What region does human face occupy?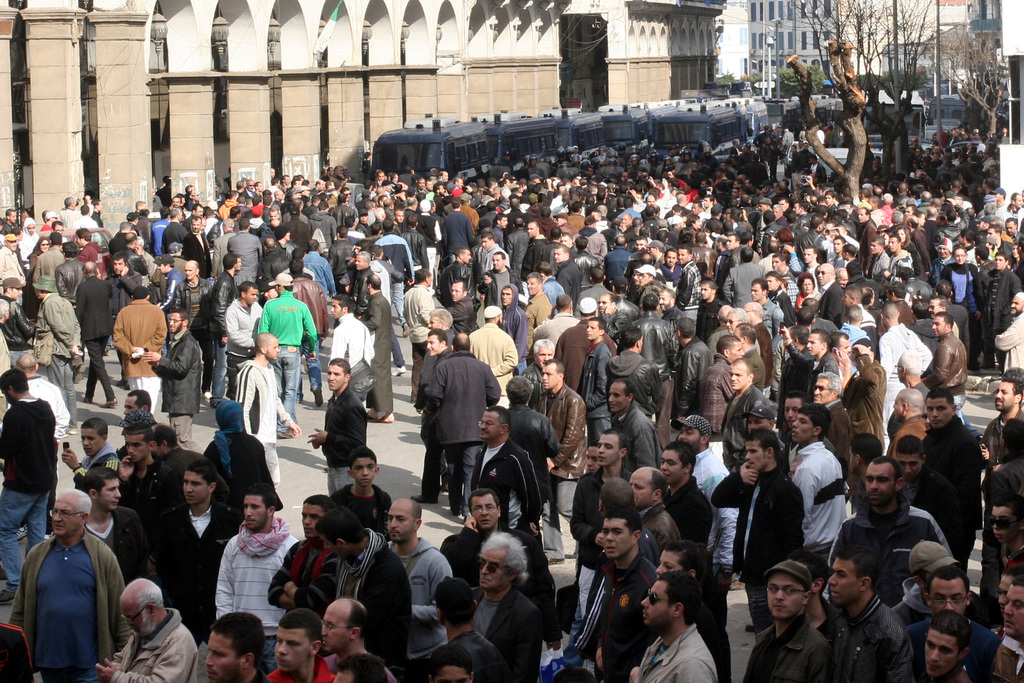
detection(784, 397, 804, 420).
